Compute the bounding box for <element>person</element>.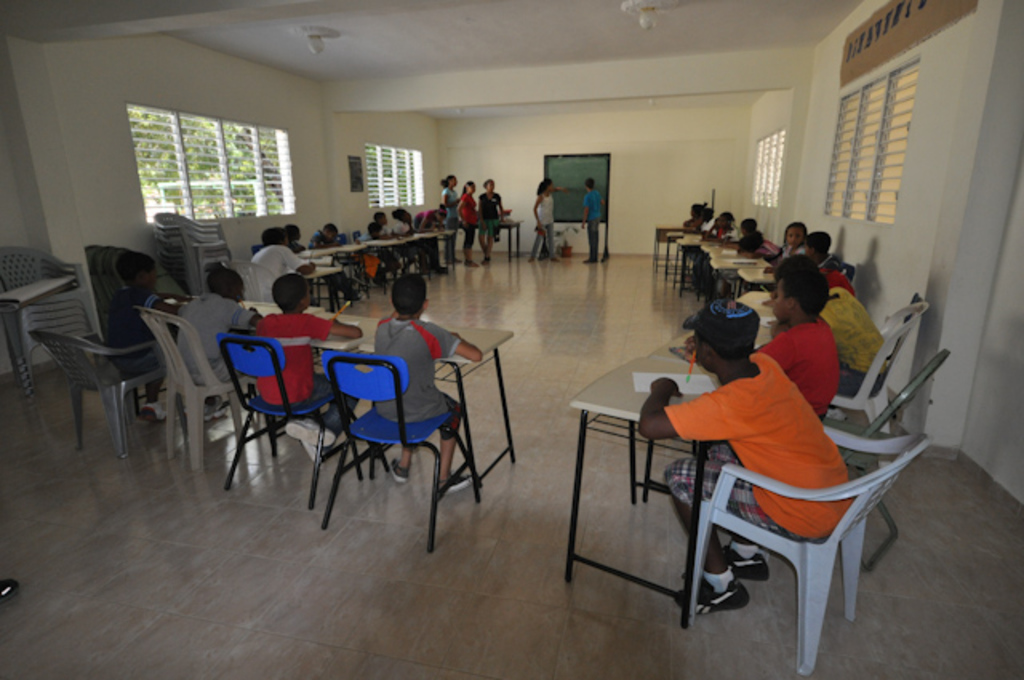
Rect(106, 251, 184, 427).
